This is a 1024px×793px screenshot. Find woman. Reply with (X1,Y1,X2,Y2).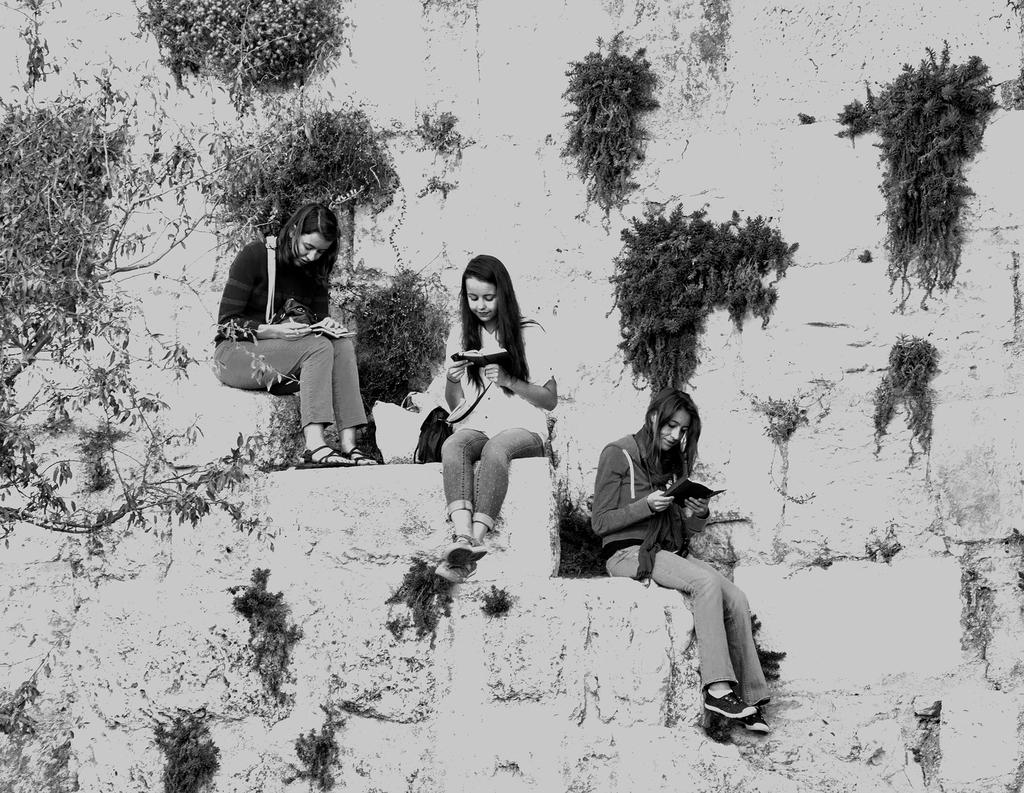
(590,375,771,737).
